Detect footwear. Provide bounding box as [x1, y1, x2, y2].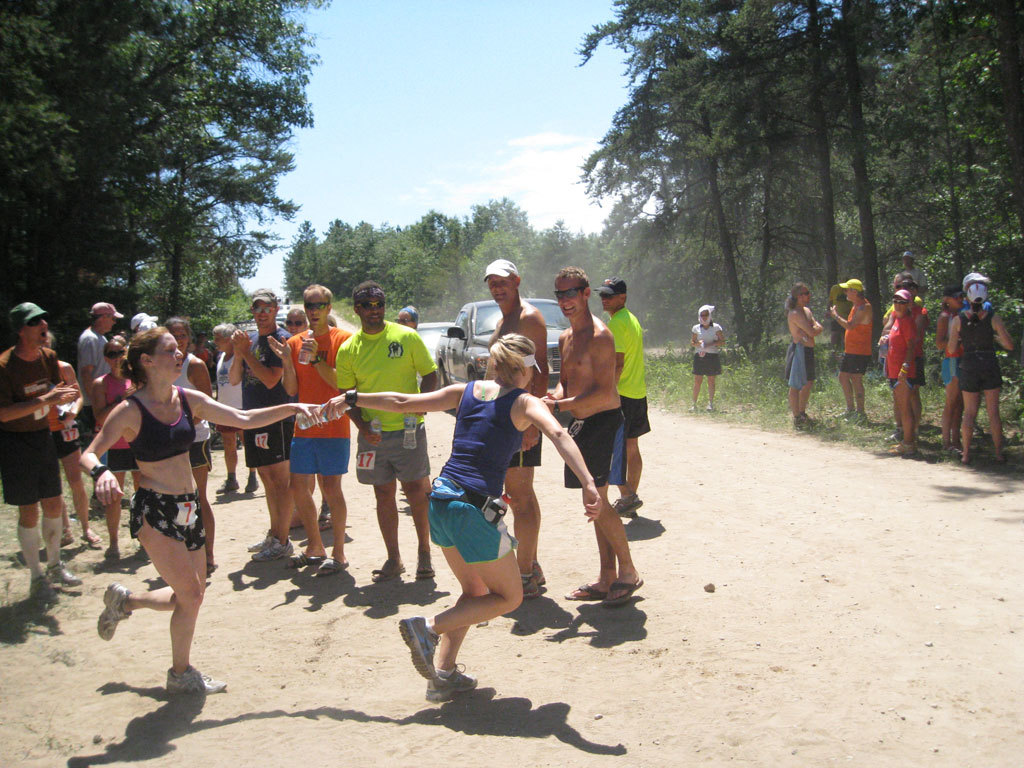
[315, 554, 350, 577].
